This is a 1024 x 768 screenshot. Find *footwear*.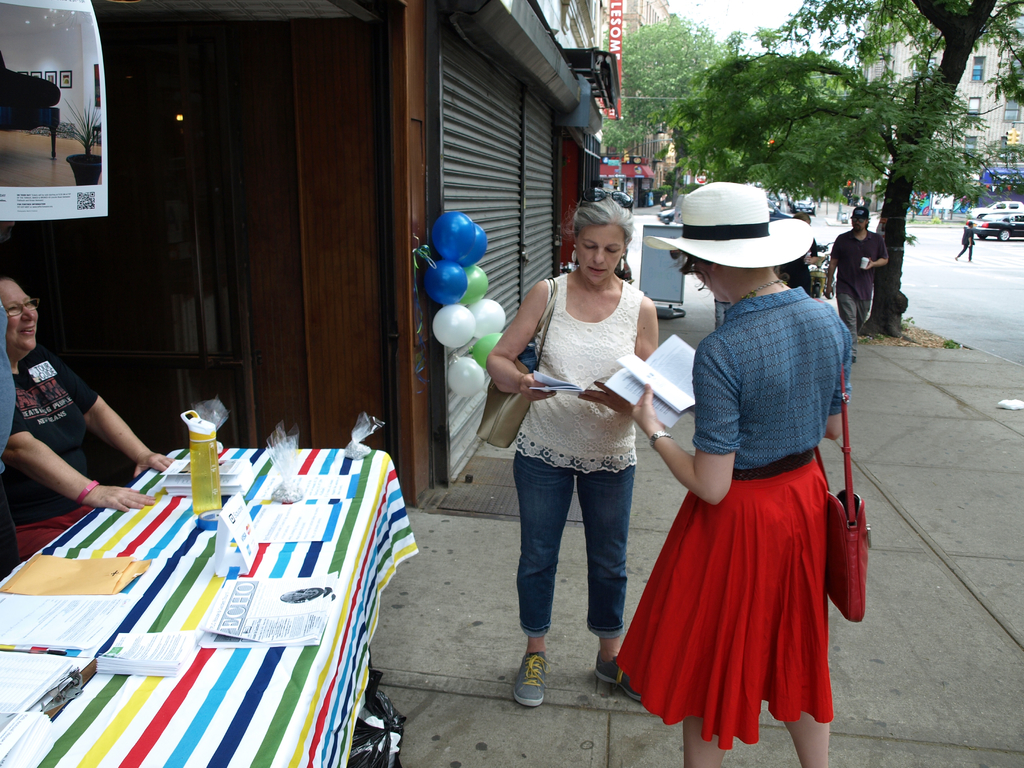
Bounding box: select_region(511, 648, 551, 706).
